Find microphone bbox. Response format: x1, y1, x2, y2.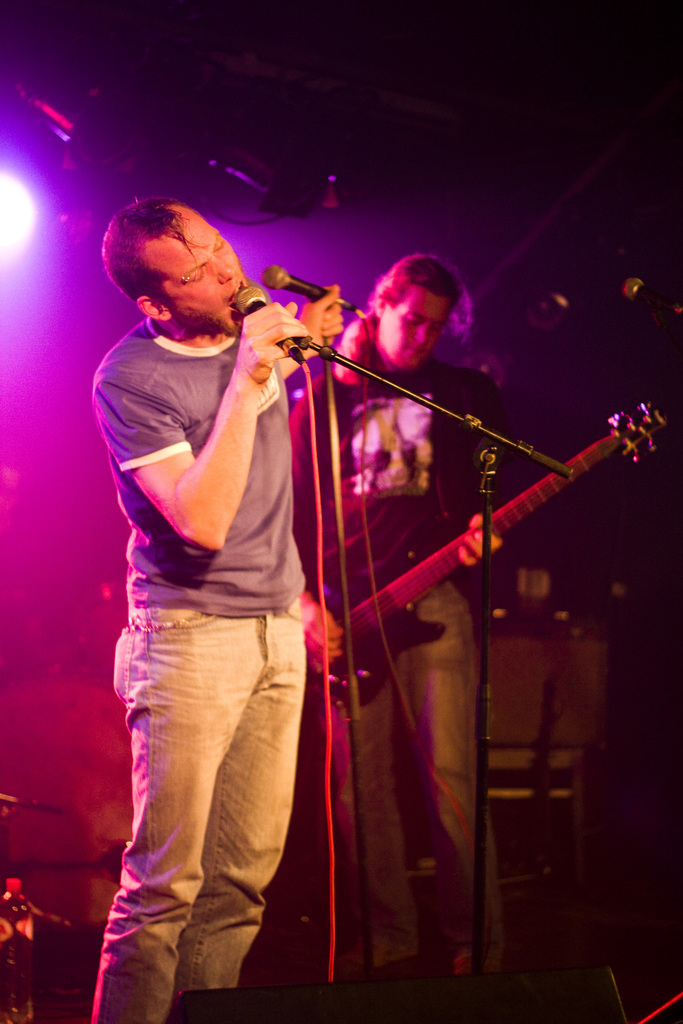
220, 283, 315, 351.
